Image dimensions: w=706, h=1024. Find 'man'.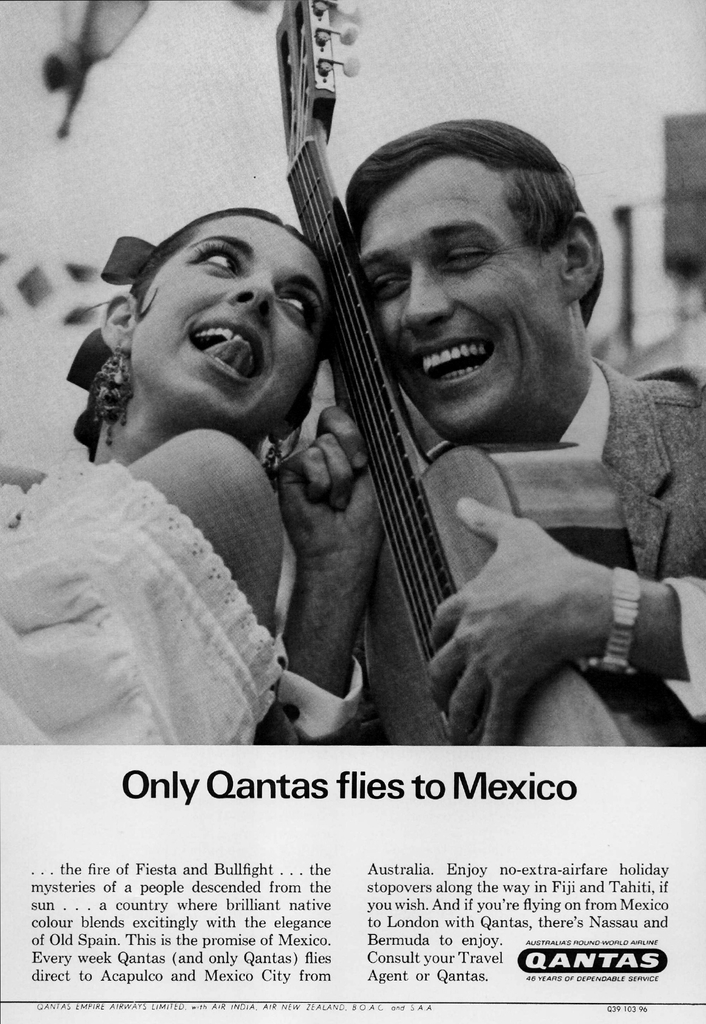
l=252, t=118, r=705, b=753.
